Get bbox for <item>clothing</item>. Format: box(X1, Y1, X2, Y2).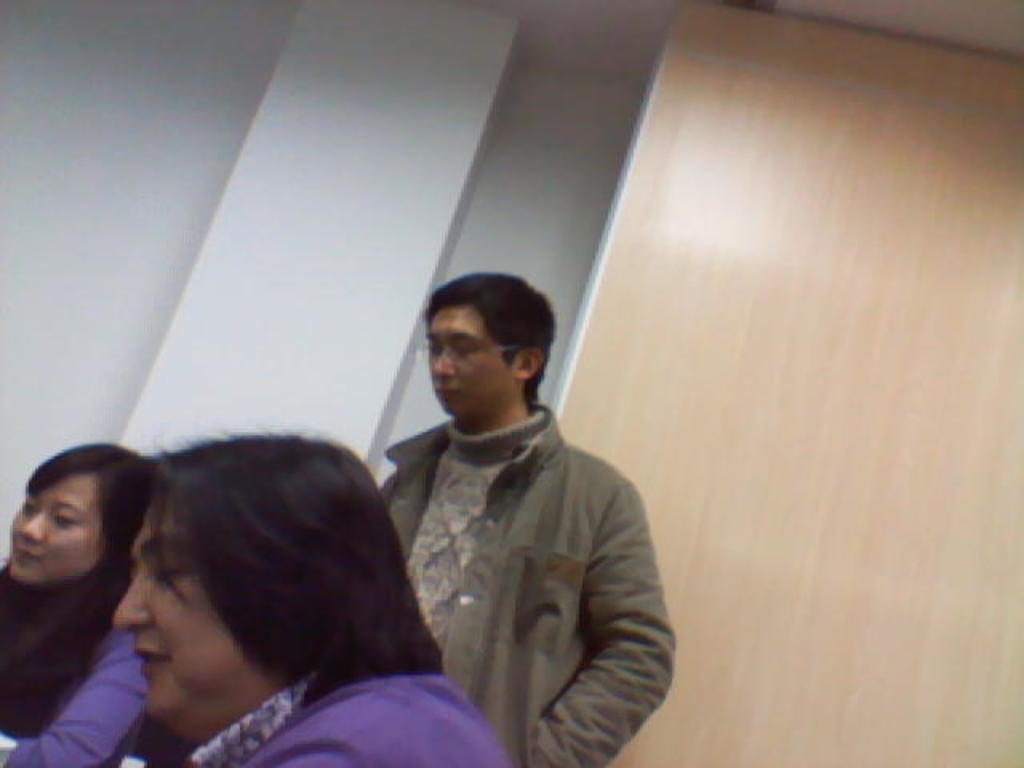
box(0, 586, 158, 765).
